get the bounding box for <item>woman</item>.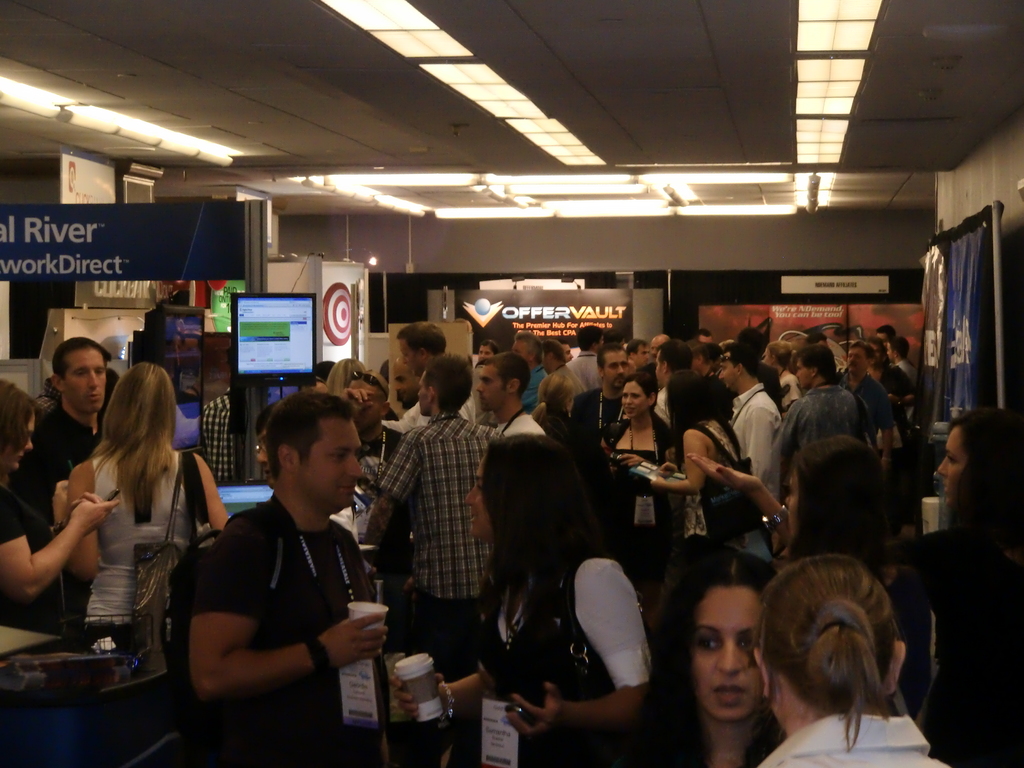
[688, 413, 1023, 767].
